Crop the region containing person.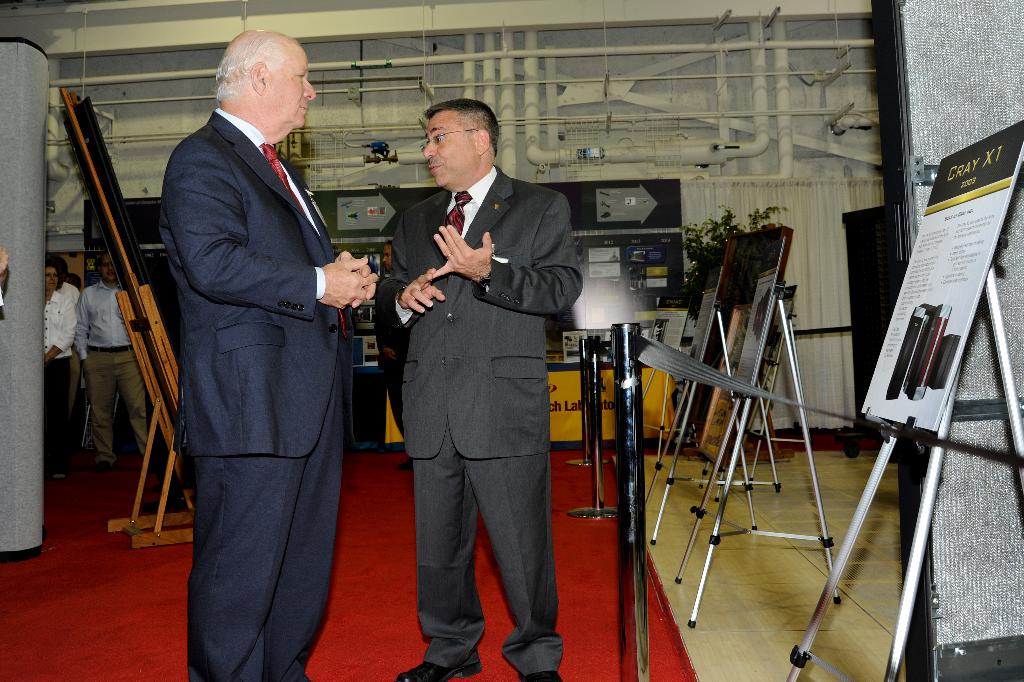
Crop region: (144,0,360,681).
